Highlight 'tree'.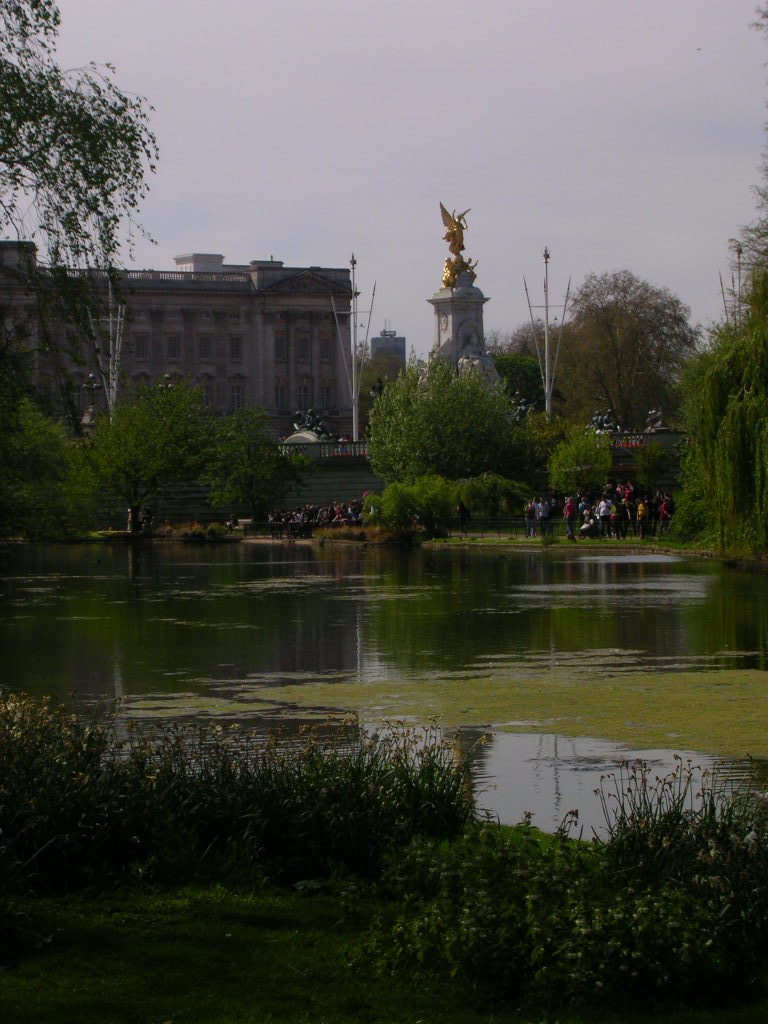
Highlighted region: 0, 389, 71, 549.
